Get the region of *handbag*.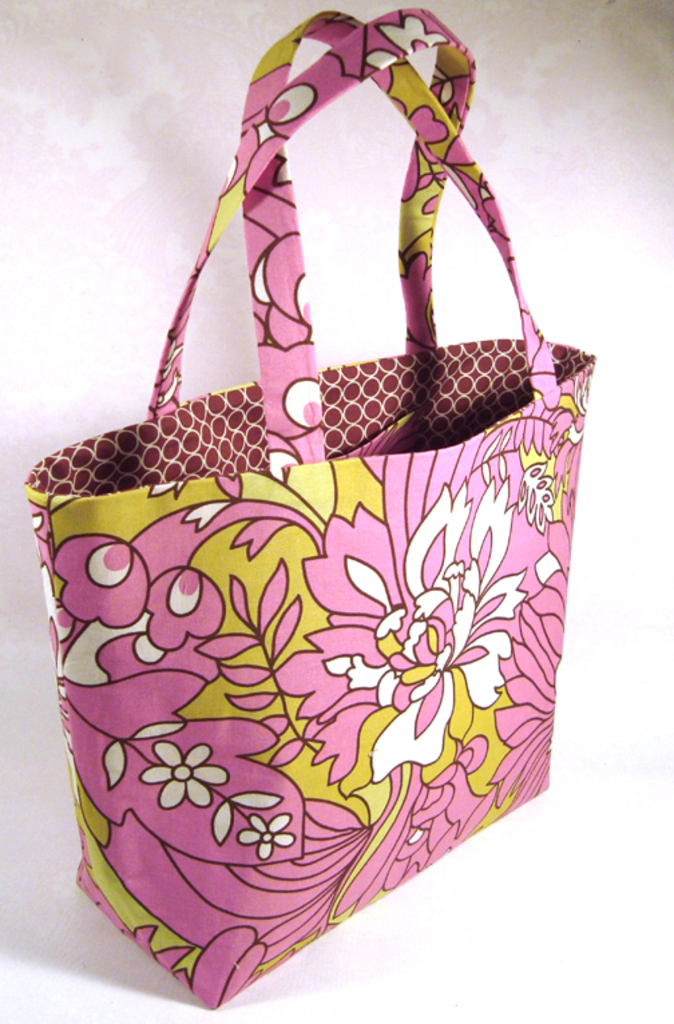
21, 9, 591, 1008.
